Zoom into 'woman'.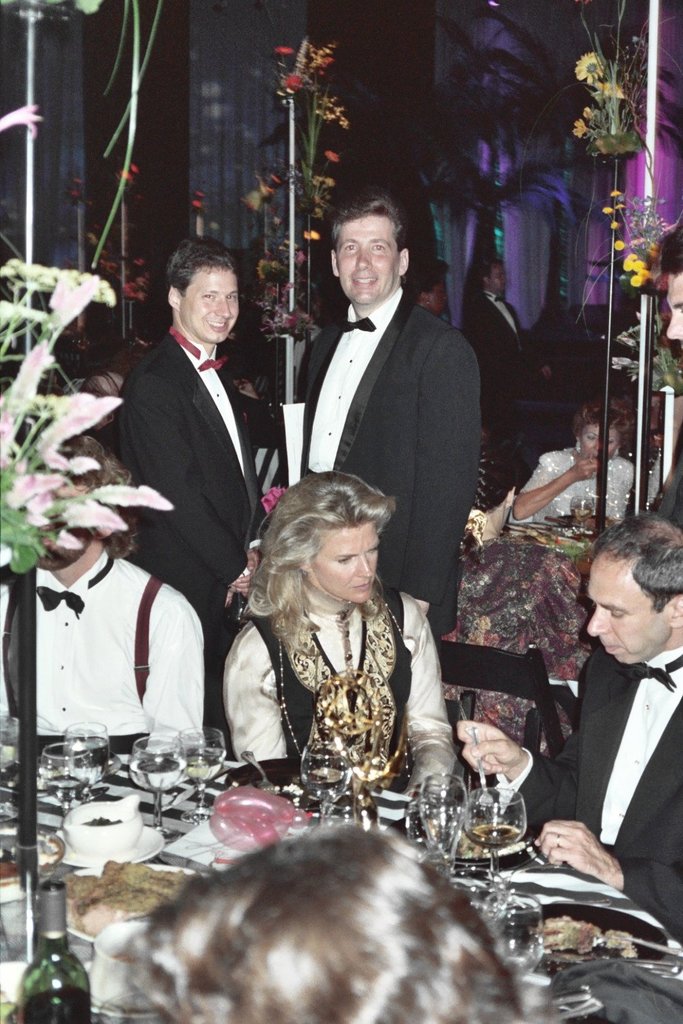
Zoom target: [left=223, top=470, right=462, bottom=804].
